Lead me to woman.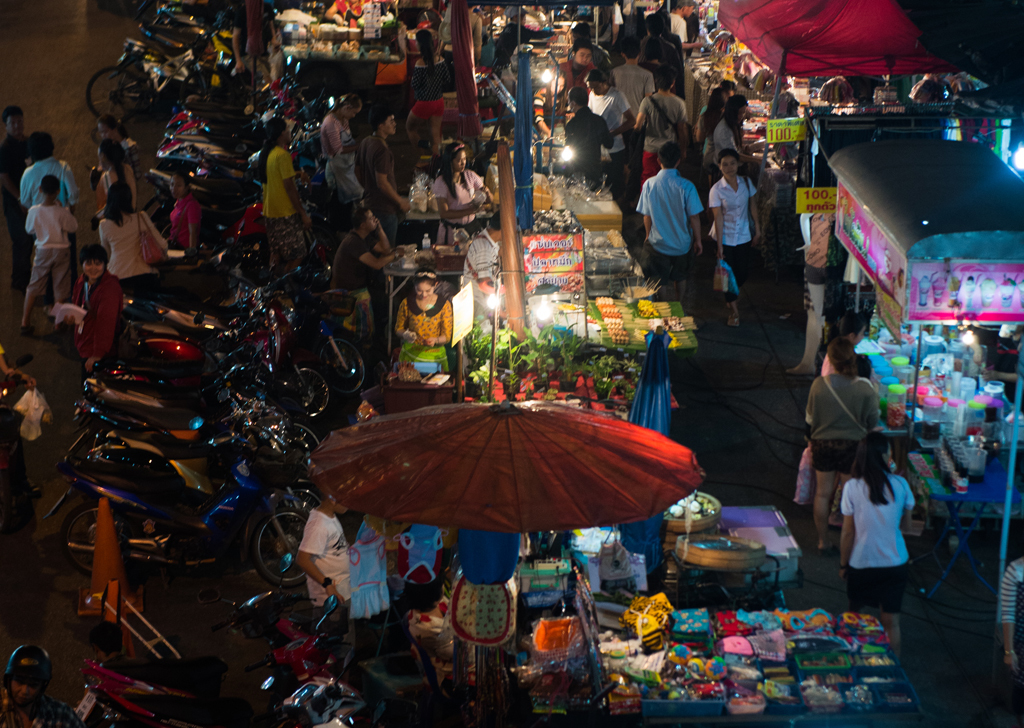
Lead to x1=584 y1=67 x2=636 y2=224.
